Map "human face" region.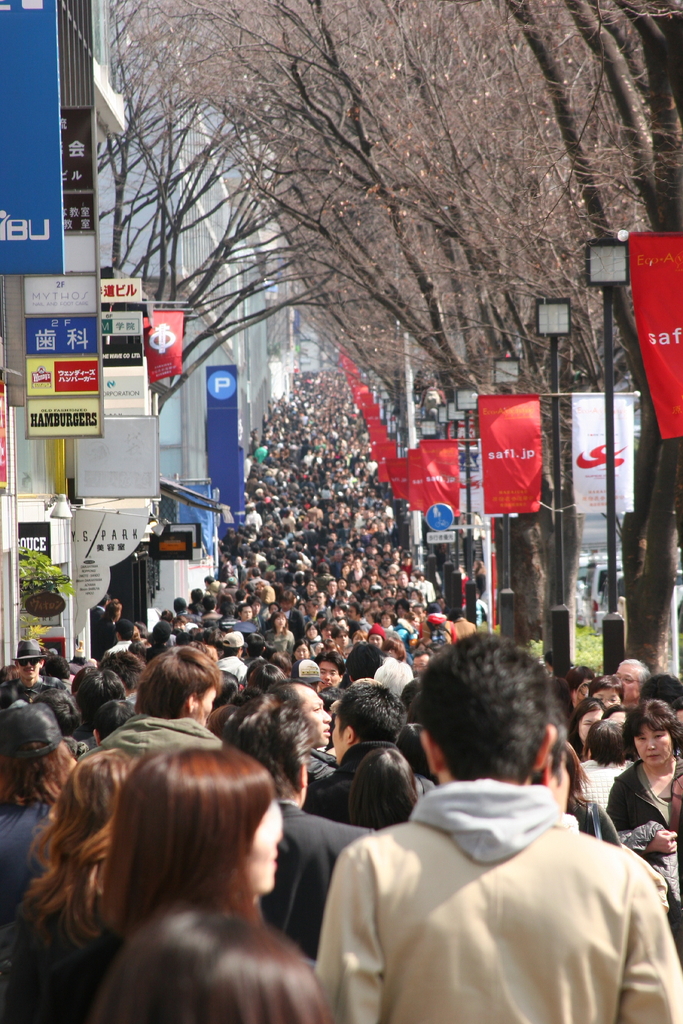
Mapped to 632/724/673/770.
